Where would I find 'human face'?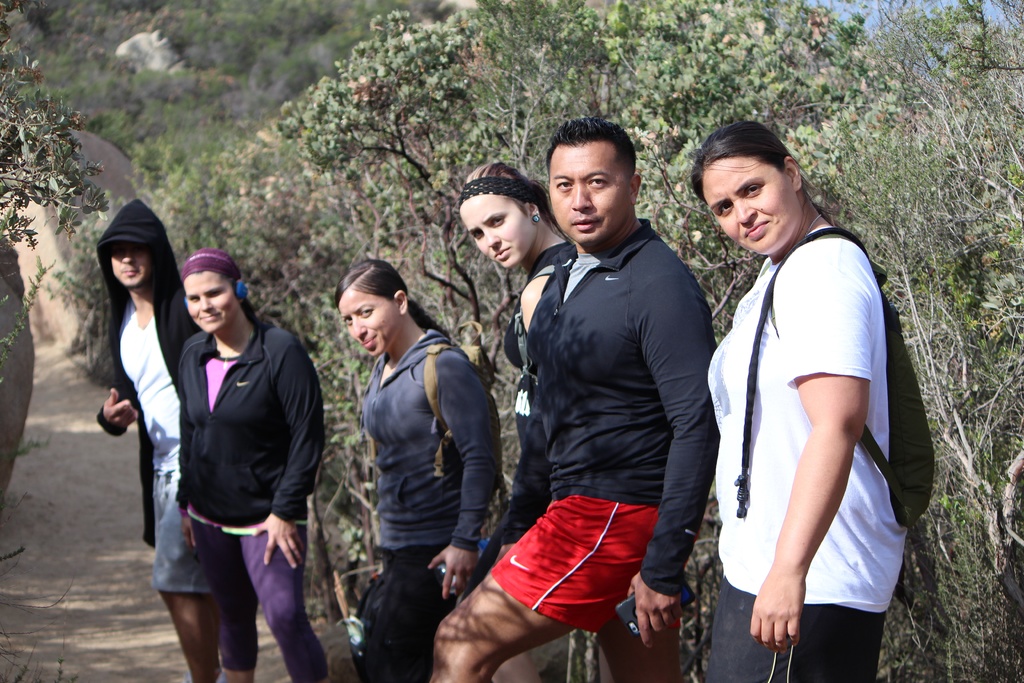
At 111 243 149 286.
